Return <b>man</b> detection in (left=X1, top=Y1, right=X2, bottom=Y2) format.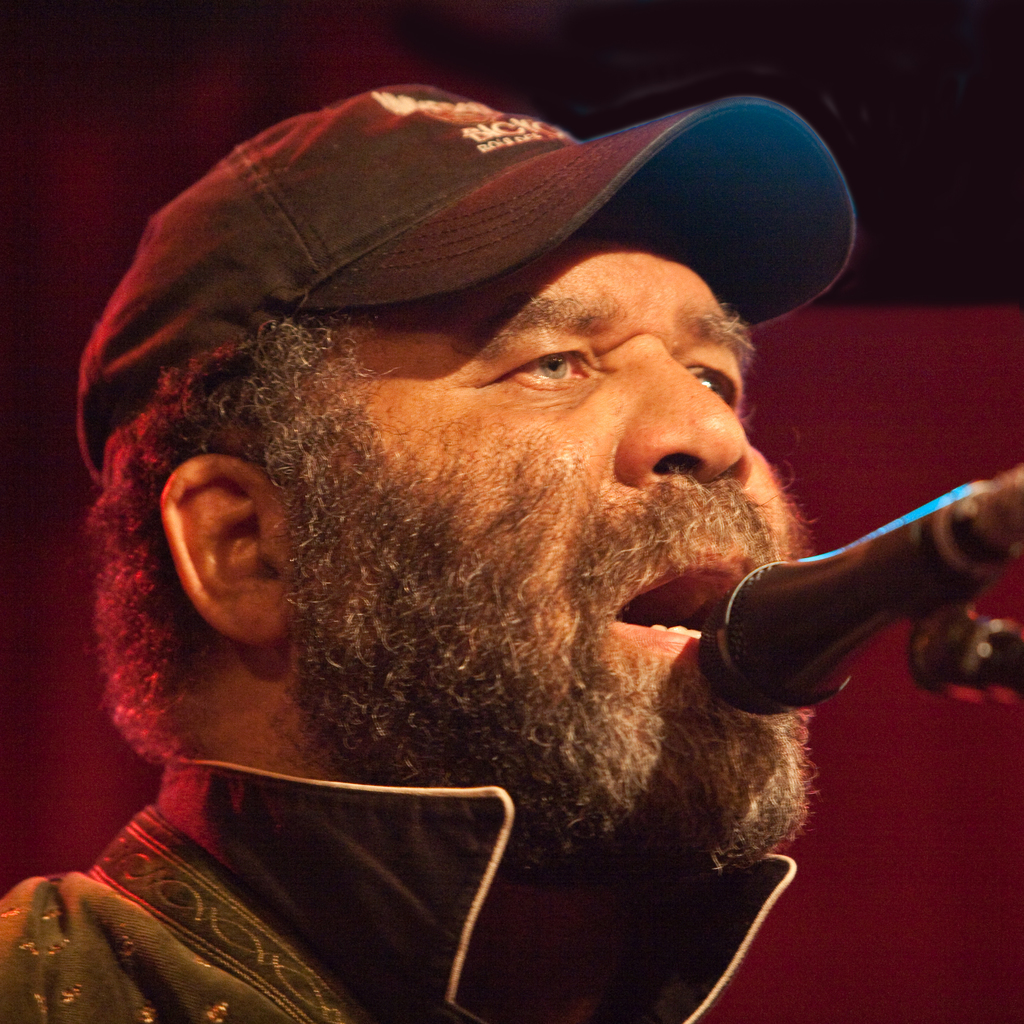
(left=0, top=86, right=863, bottom=1023).
